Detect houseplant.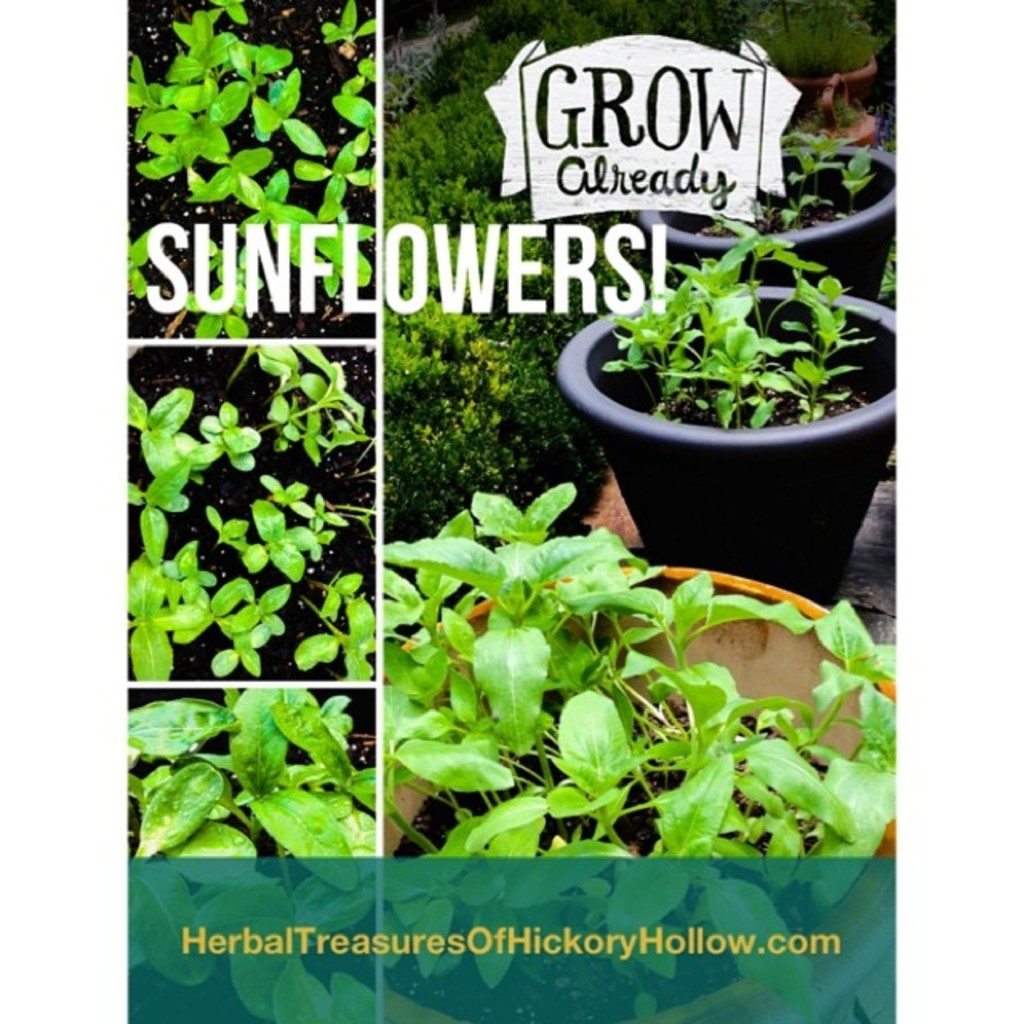
Detected at [left=627, top=106, right=901, bottom=302].
